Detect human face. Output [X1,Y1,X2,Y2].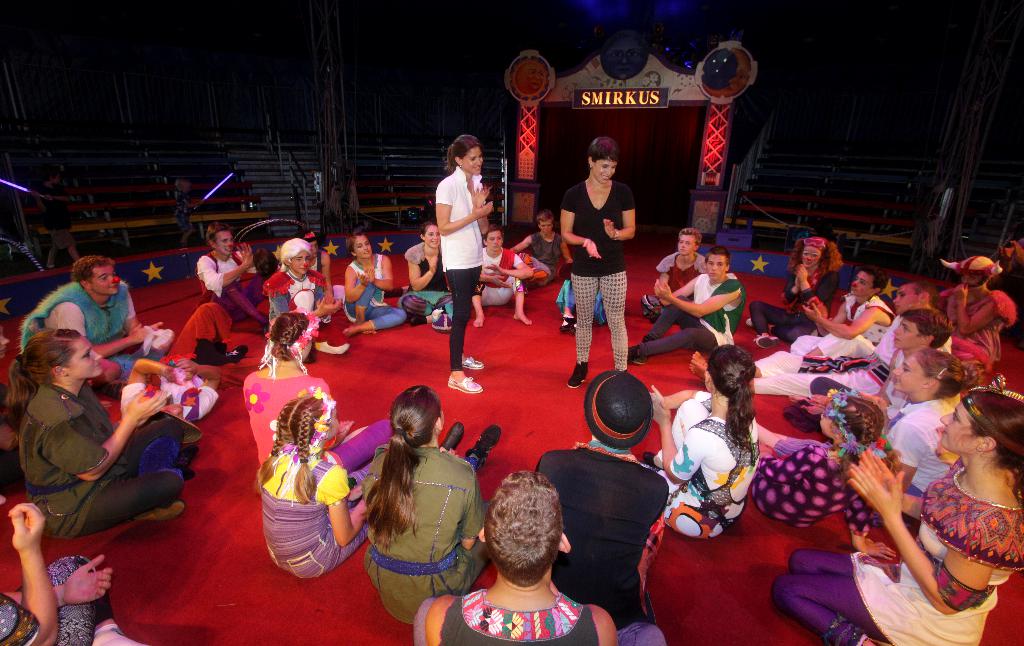
[894,286,923,312].
